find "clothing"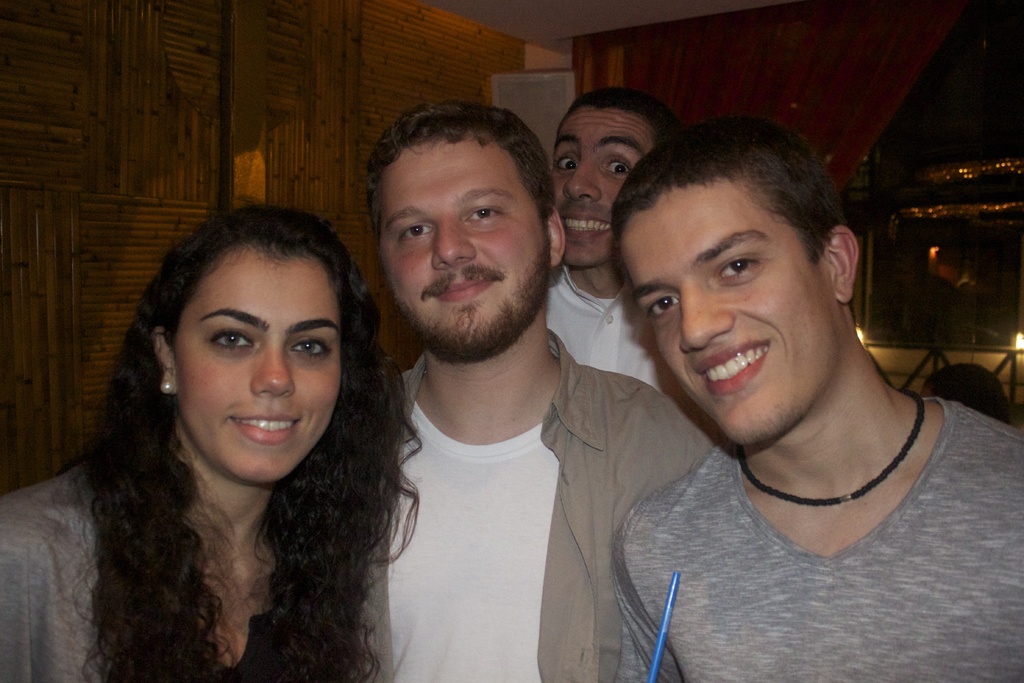
{"x1": 0, "y1": 466, "x2": 344, "y2": 682}
